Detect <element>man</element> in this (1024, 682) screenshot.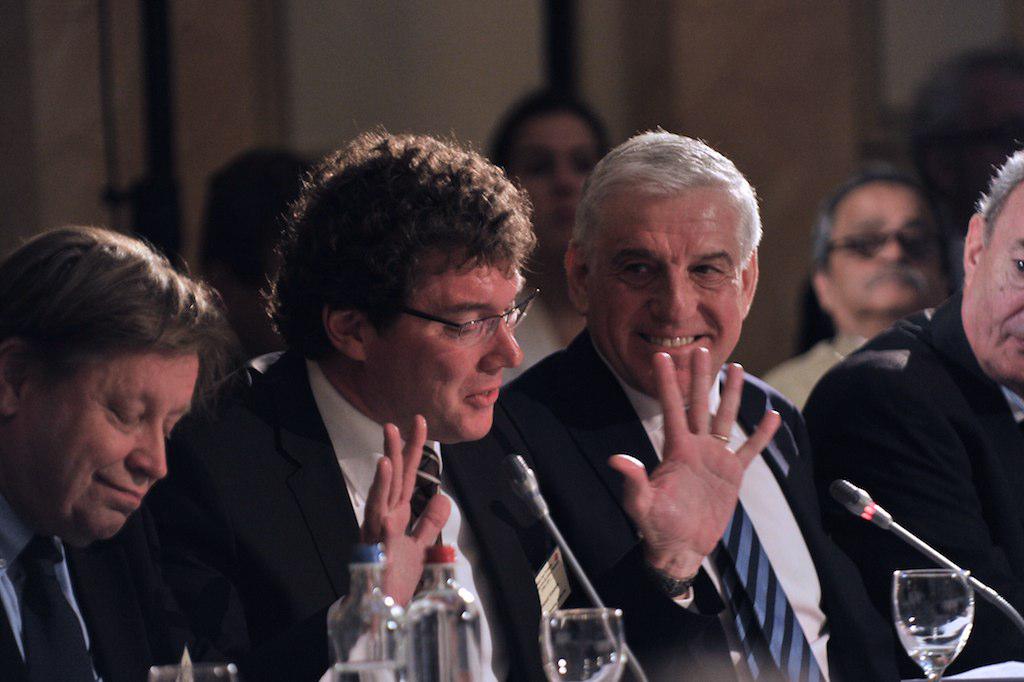
Detection: {"x1": 151, "y1": 155, "x2": 621, "y2": 666}.
